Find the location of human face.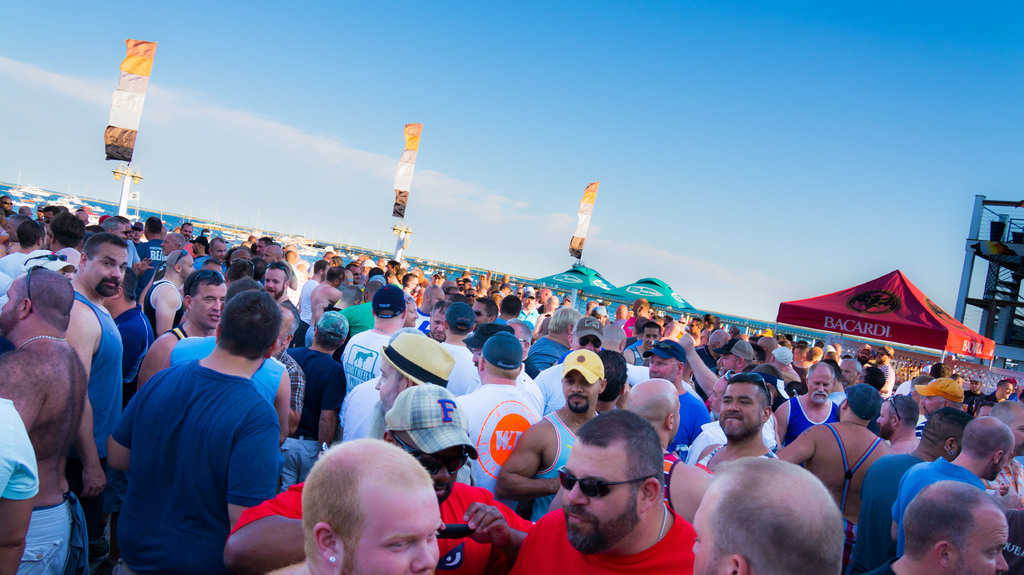
Location: rect(720, 379, 763, 438).
